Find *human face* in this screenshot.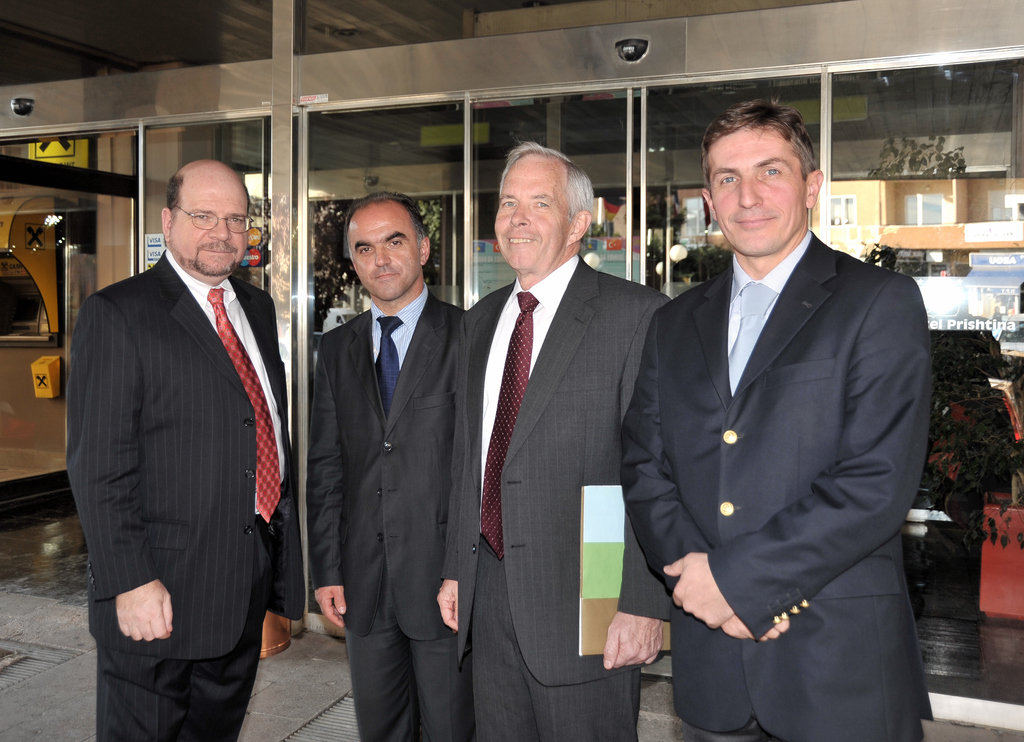
The bounding box for *human face* is pyautogui.locateOnScreen(711, 127, 805, 255).
